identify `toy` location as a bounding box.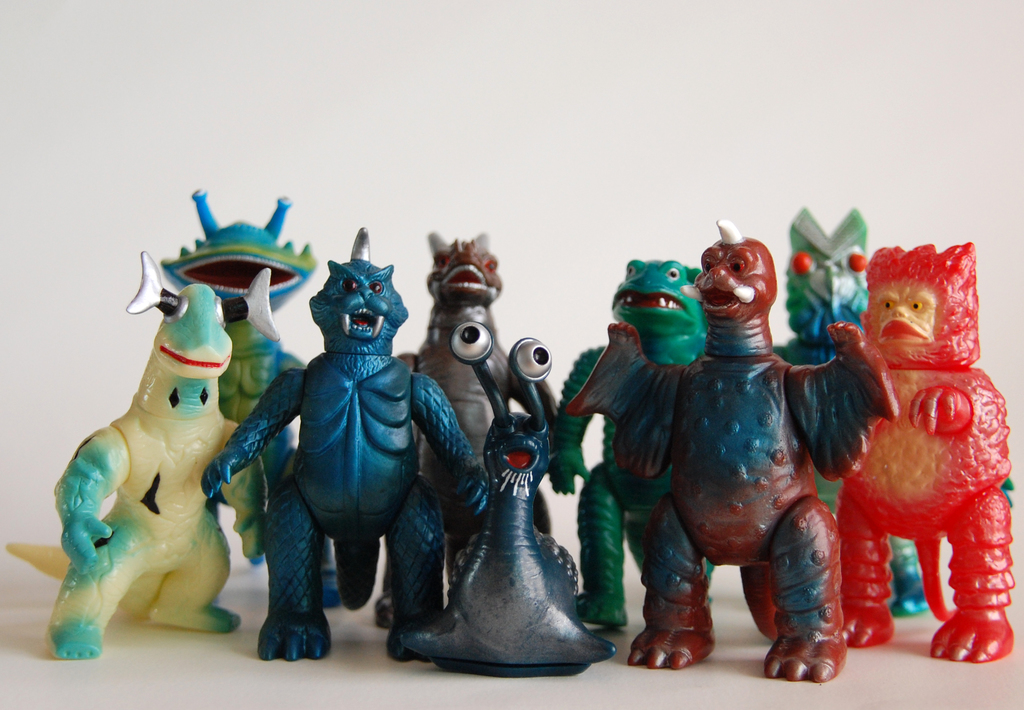
<box>770,204,1015,617</box>.
